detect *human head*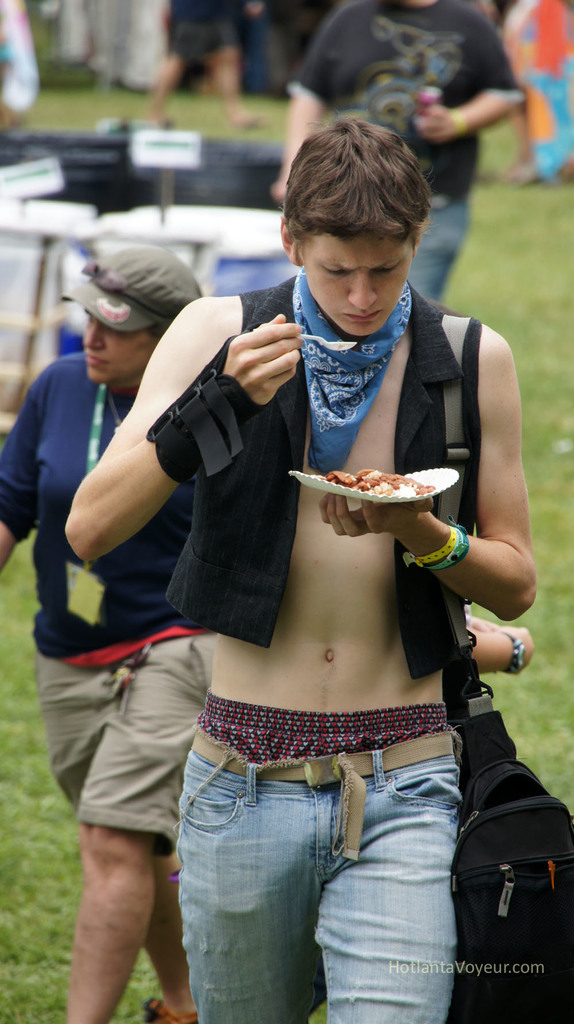
(79, 243, 203, 386)
